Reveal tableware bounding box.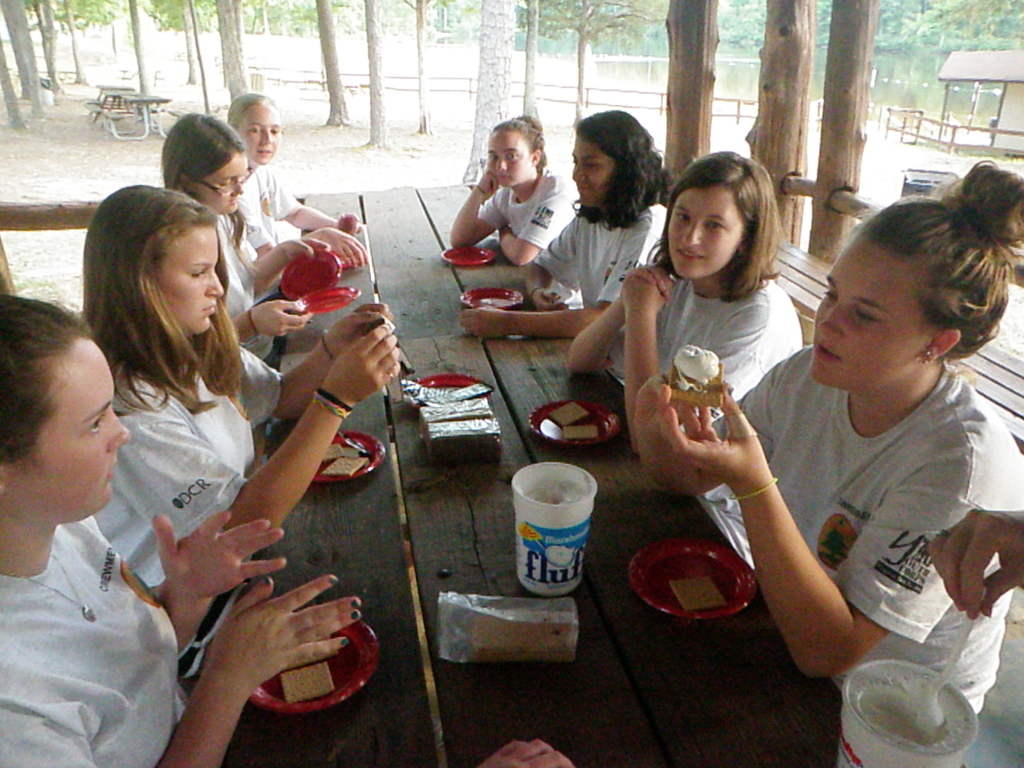
Revealed: <bbox>278, 248, 341, 299</bbox>.
